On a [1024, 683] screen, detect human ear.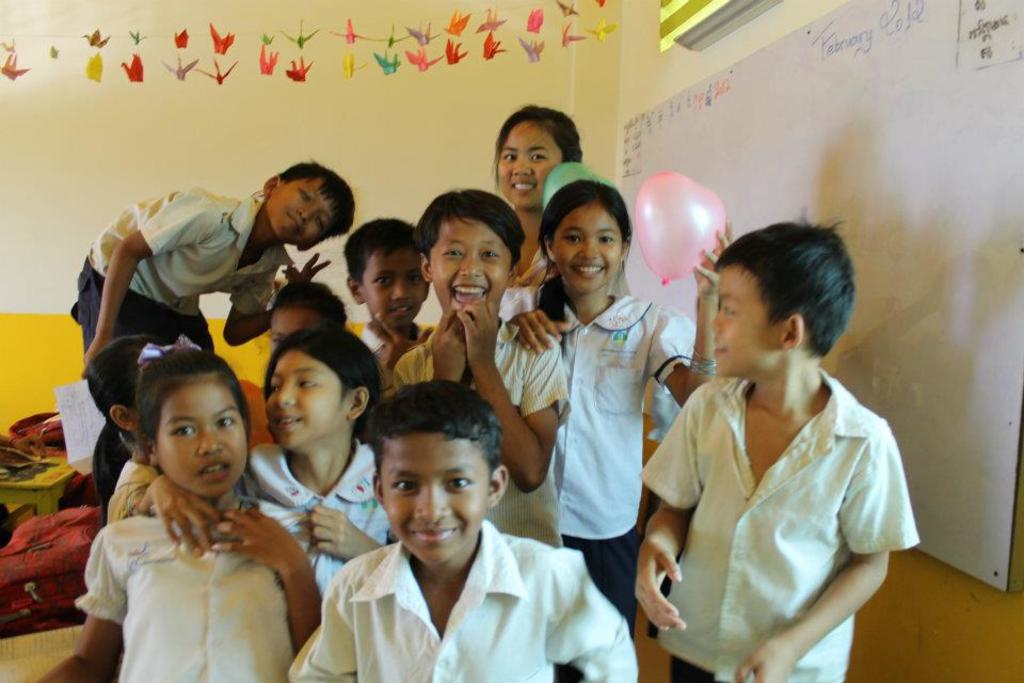
110:406:137:430.
